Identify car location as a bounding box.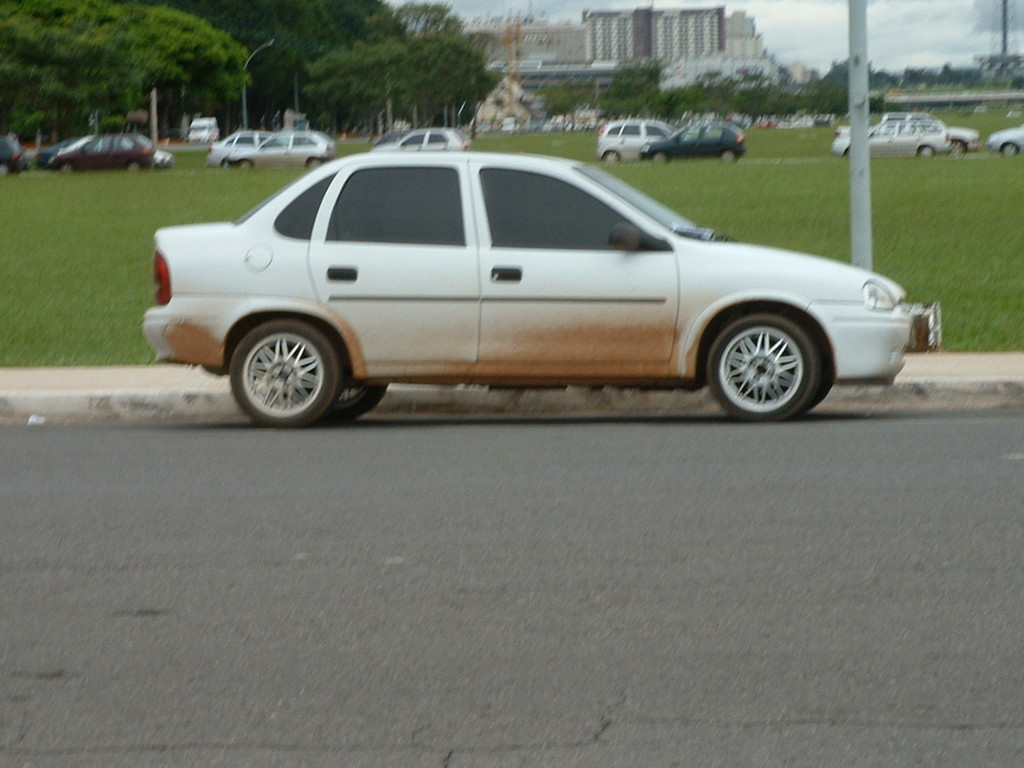
378, 124, 471, 162.
